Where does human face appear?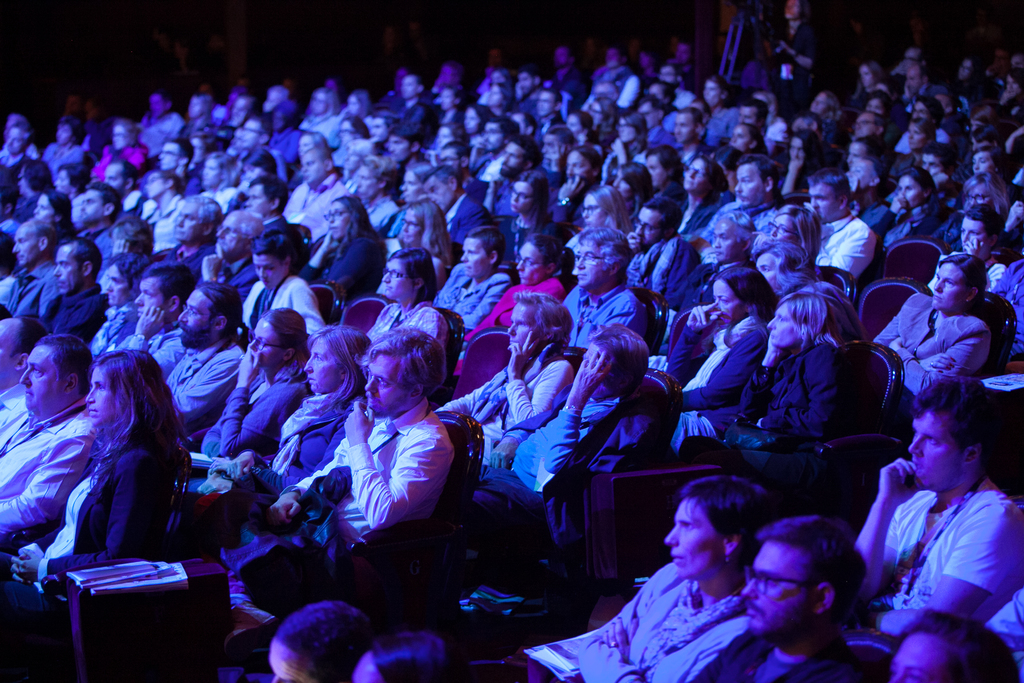
Appears at bbox=[712, 221, 742, 264].
